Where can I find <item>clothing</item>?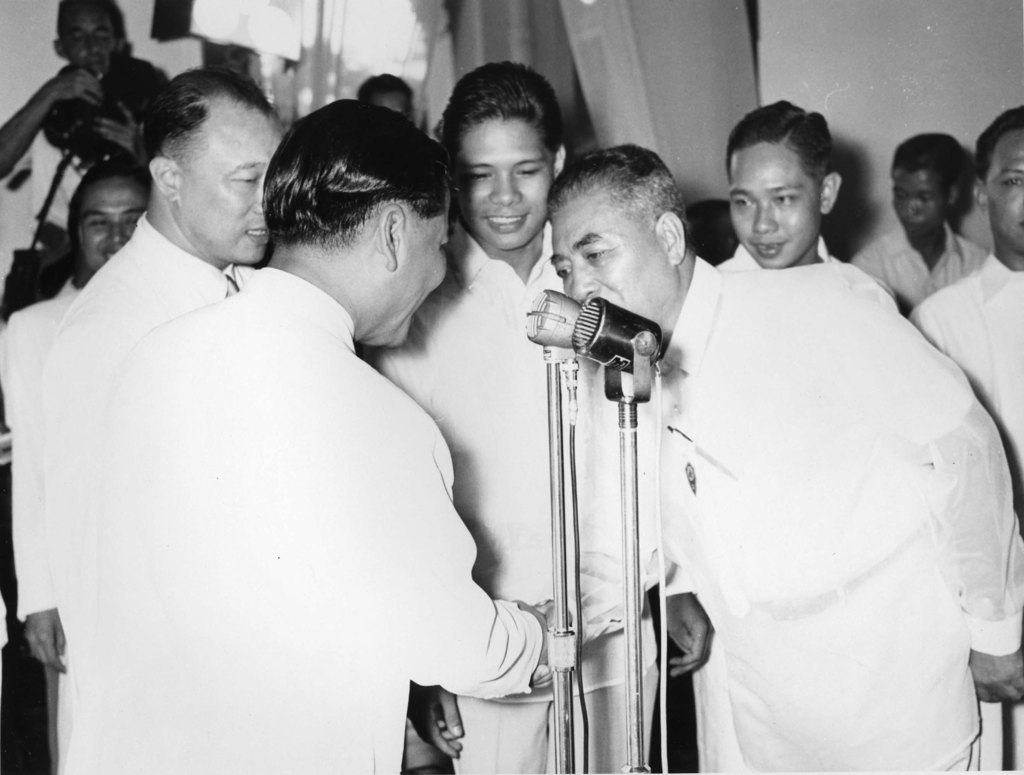
You can find it at [x1=373, y1=225, x2=652, y2=768].
